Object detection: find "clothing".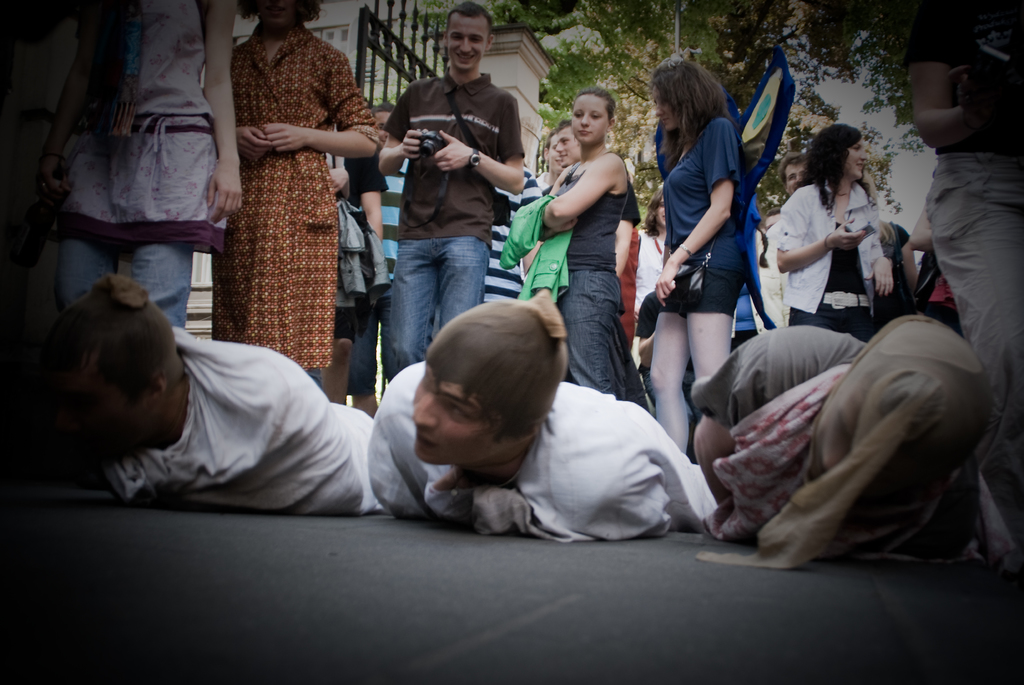
203,22,371,350.
